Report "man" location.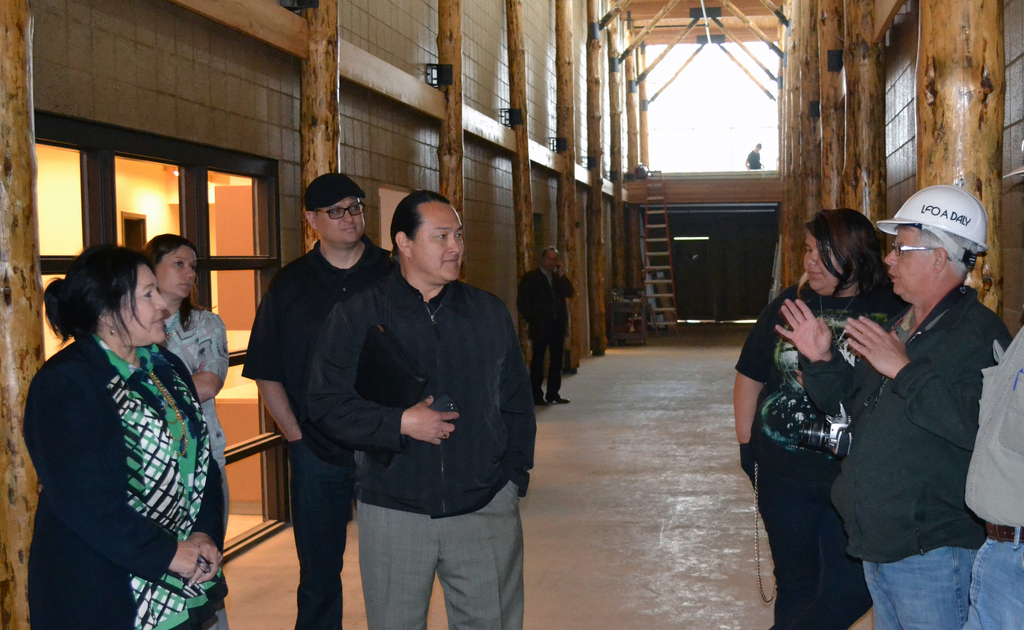
Report: x1=234 y1=168 x2=399 y2=629.
